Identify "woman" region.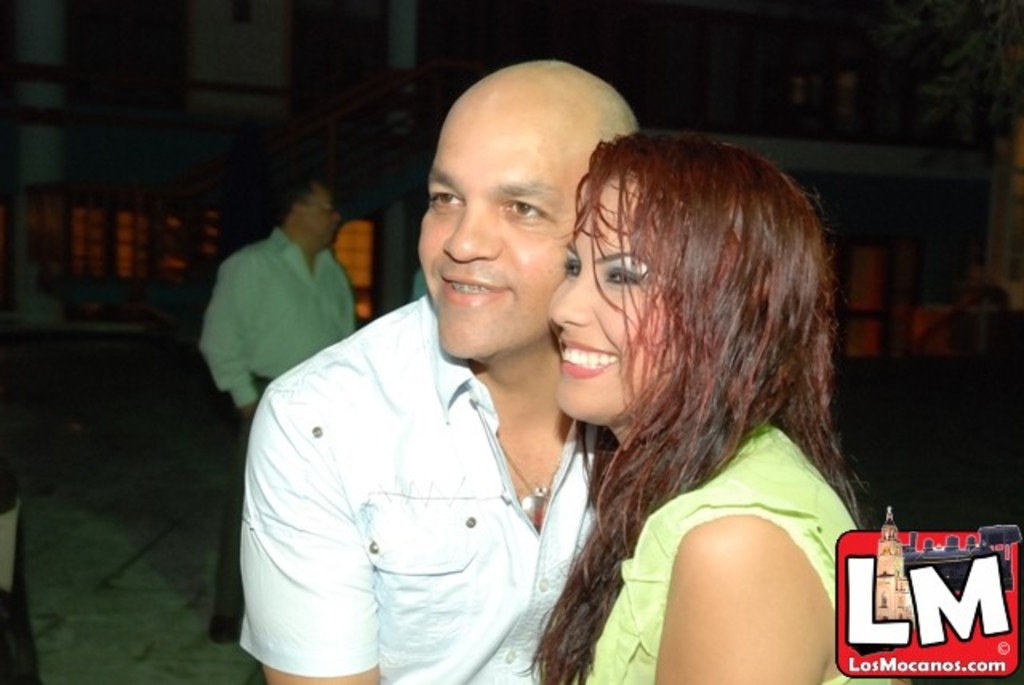
Region: 525 130 907 683.
